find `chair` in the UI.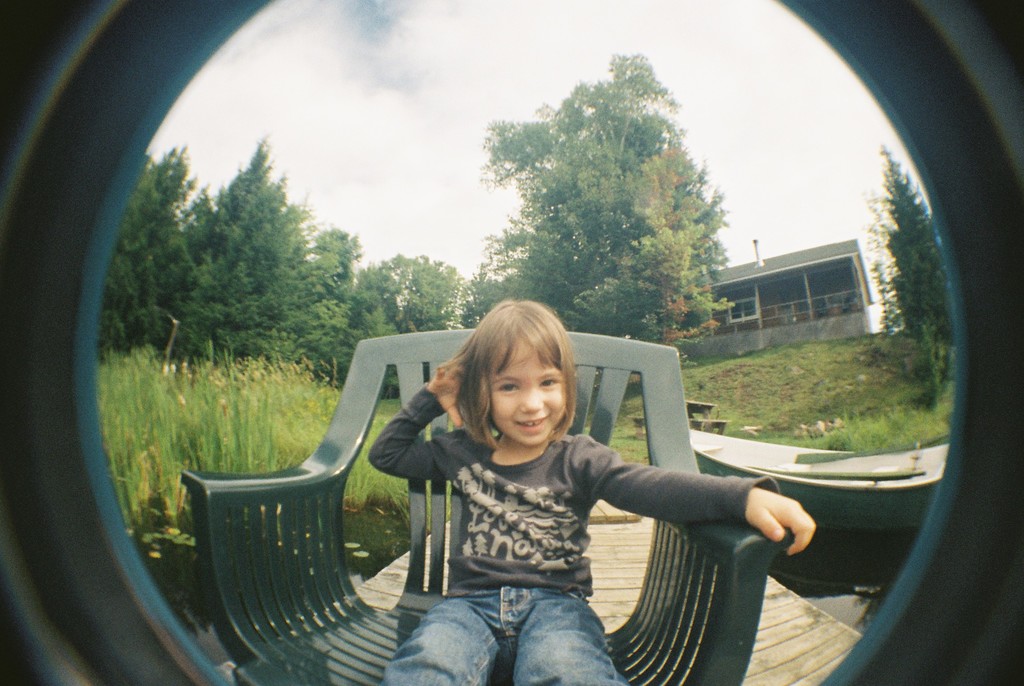
UI element at [x1=176, y1=328, x2=795, y2=685].
